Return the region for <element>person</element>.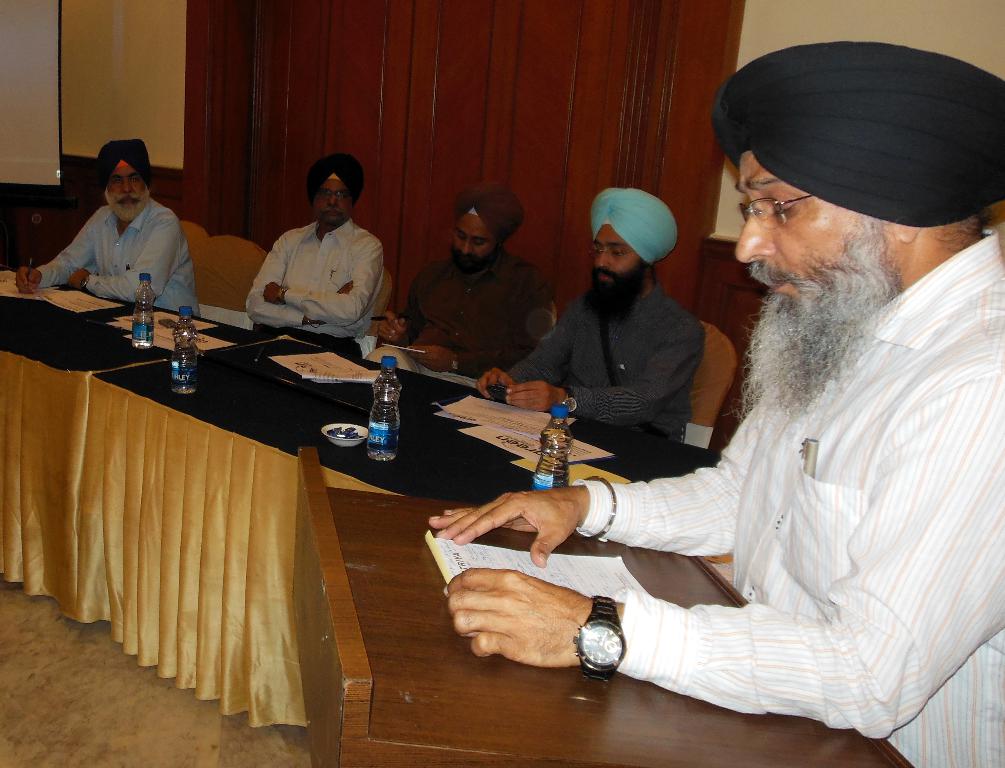
245, 153, 389, 363.
